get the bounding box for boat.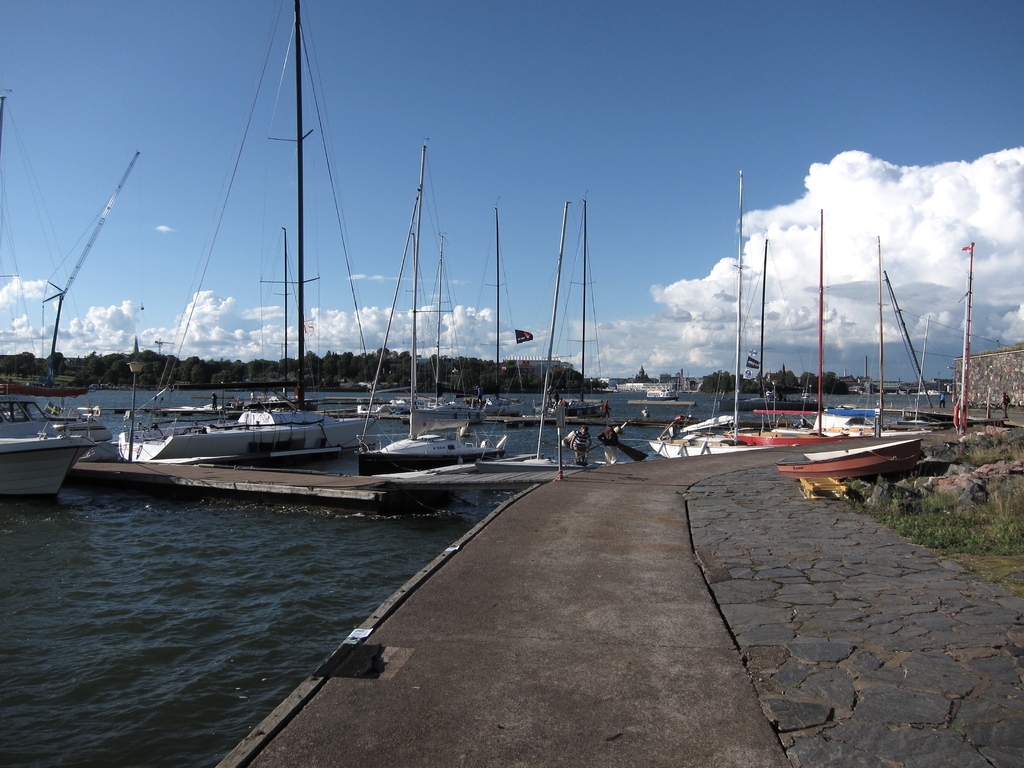
[left=716, top=380, right=826, bottom=418].
